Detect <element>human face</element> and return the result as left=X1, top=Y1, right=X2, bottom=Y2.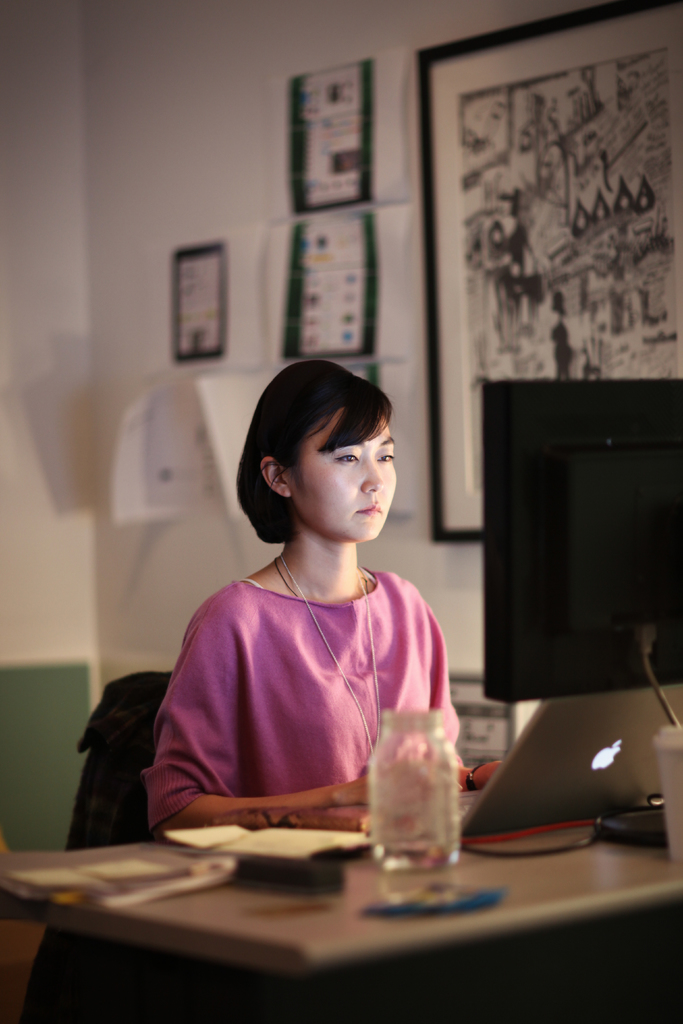
left=269, top=413, right=394, bottom=538.
